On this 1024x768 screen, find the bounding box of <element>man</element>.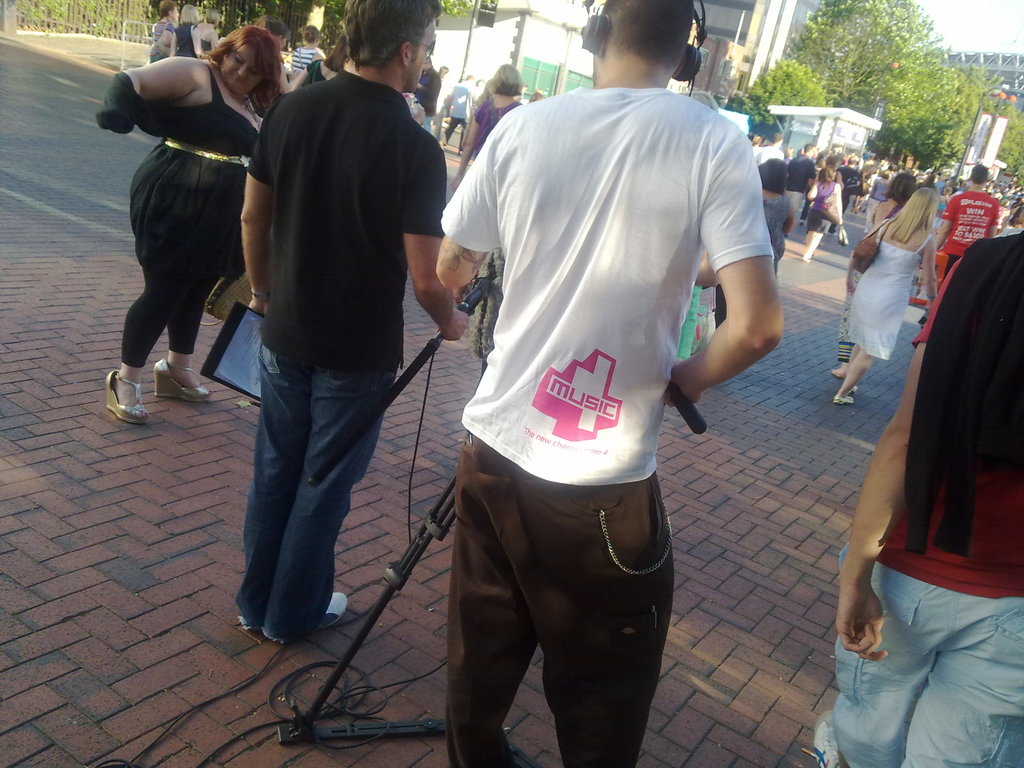
Bounding box: BBox(932, 163, 999, 289).
